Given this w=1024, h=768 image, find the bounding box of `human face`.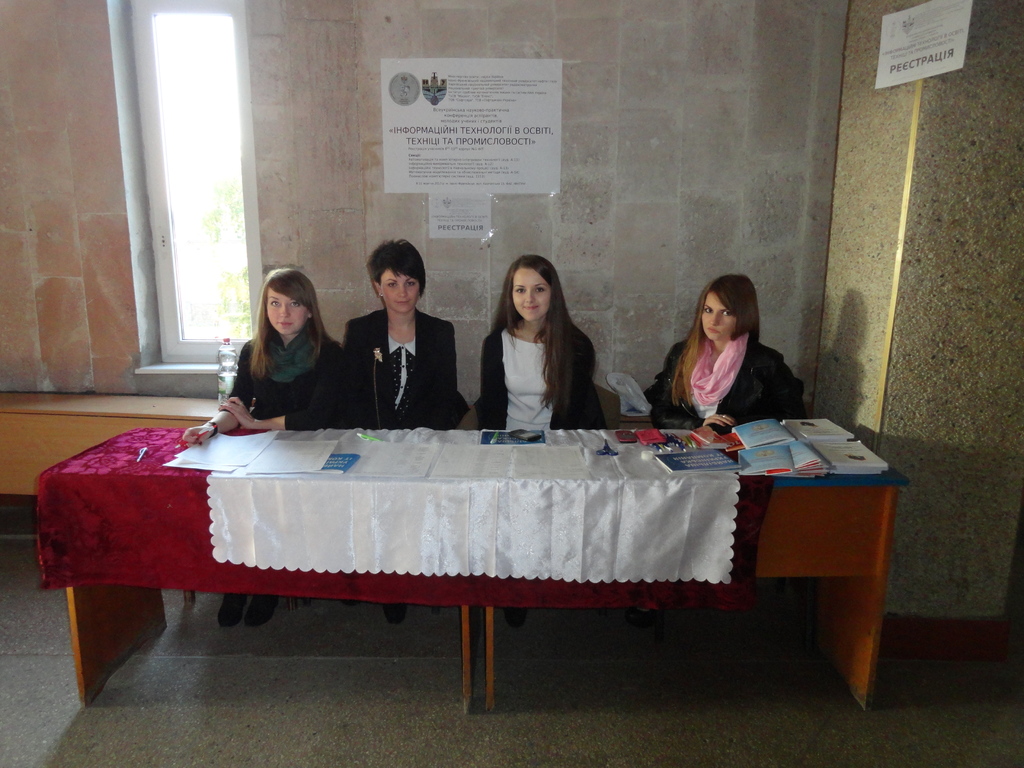
box=[703, 294, 737, 341].
